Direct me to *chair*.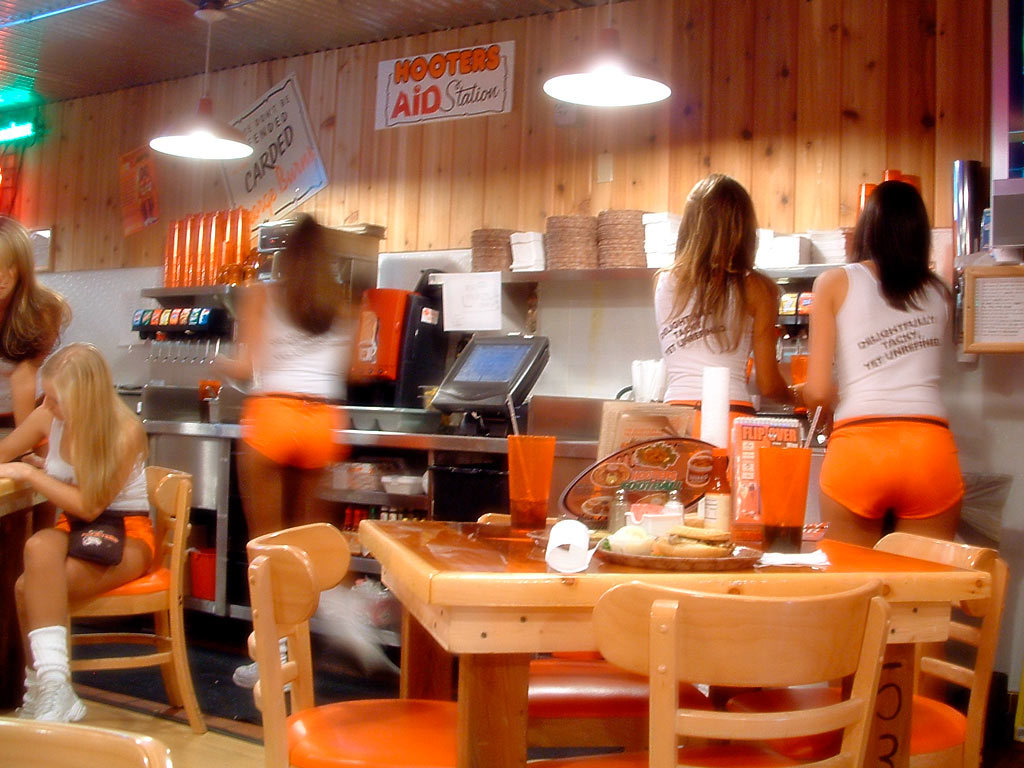
Direction: detection(532, 659, 725, 753).
